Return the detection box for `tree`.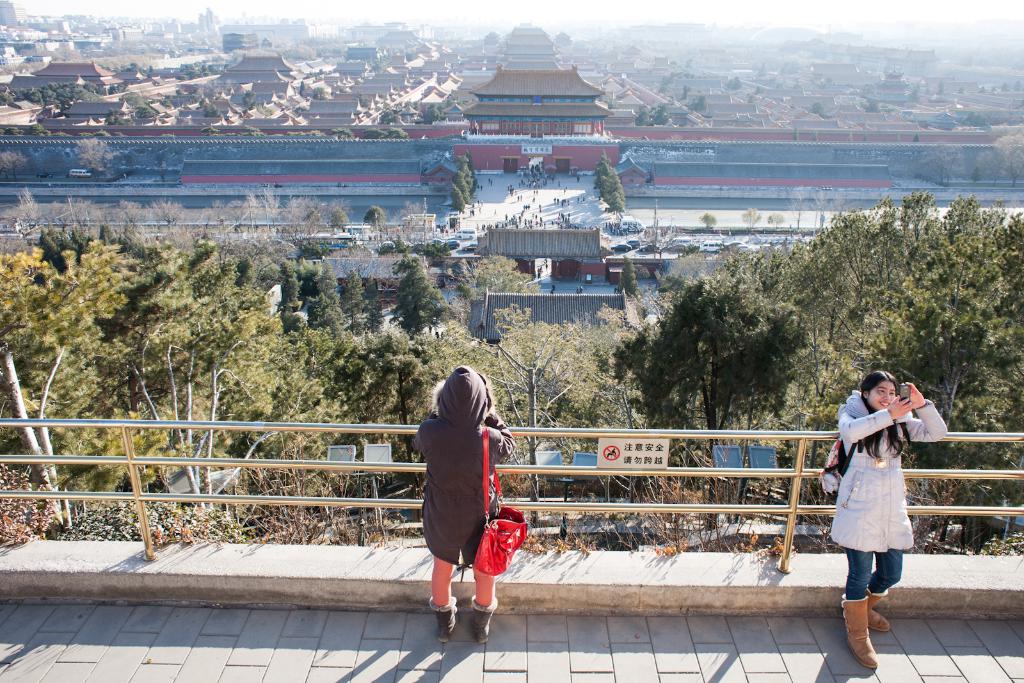
120:91:141:109.
